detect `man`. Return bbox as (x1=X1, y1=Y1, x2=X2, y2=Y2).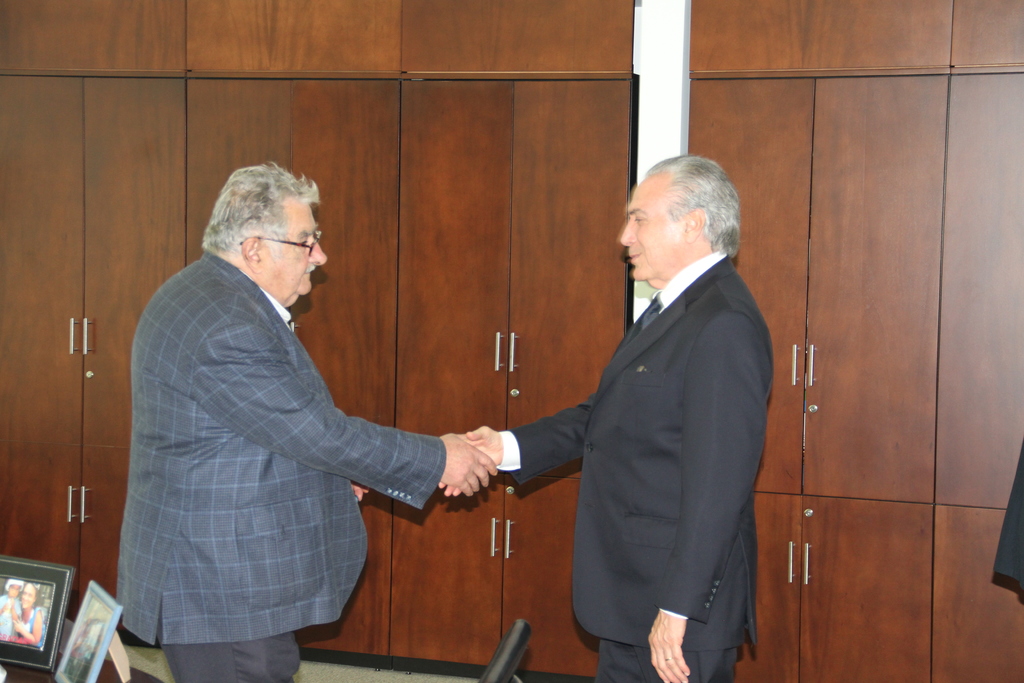
(x1=502, y1=94, x2=796, y2=682).
